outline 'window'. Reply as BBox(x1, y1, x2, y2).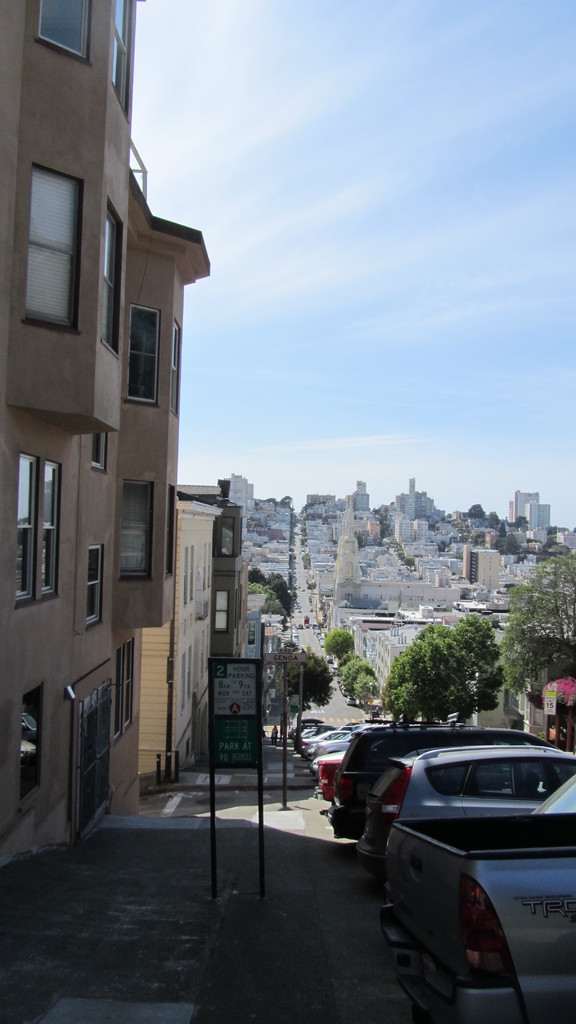
BBox(125, 308, 161, 403).
